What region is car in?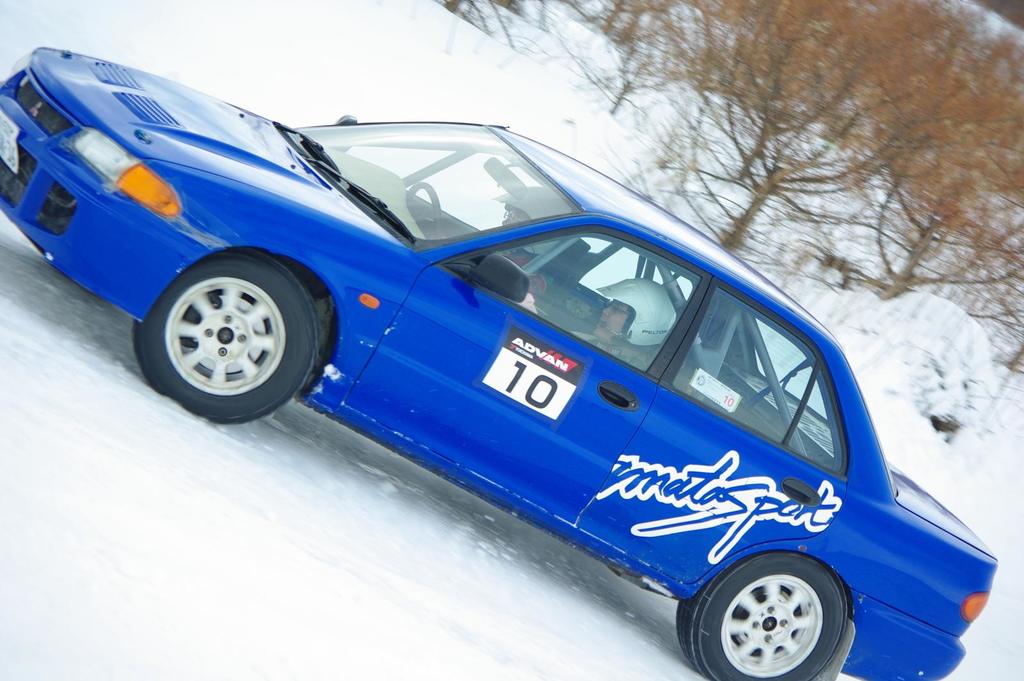
<bbox>0, 40, 999, 680</bbox>.
